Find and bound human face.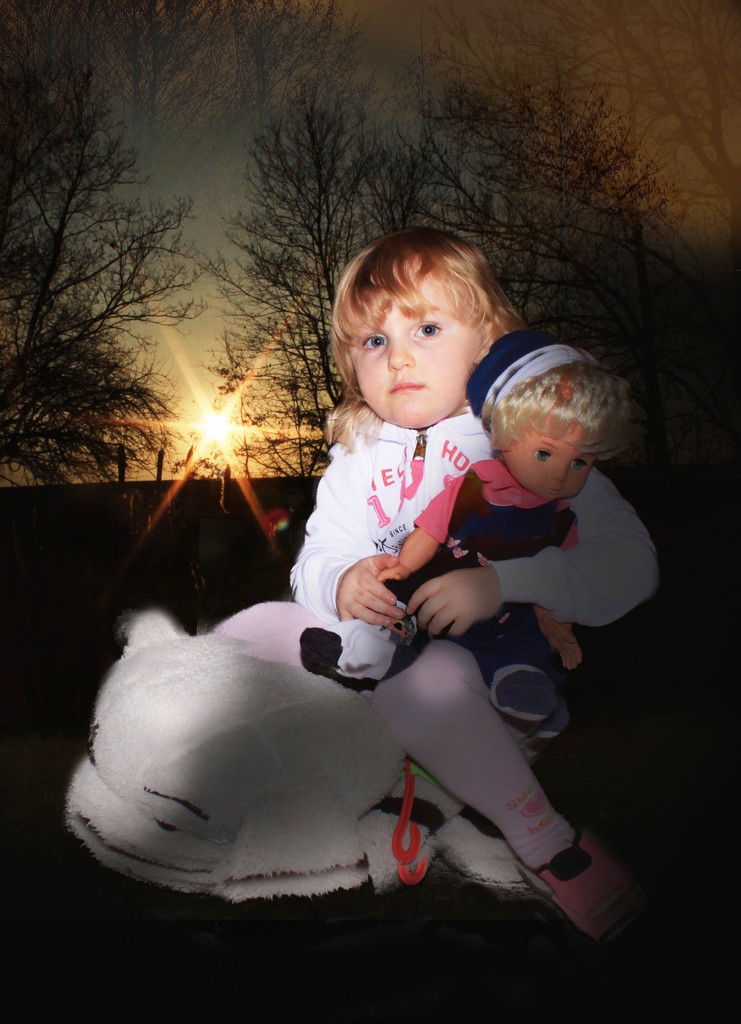
Bound: select_region(345, 267, 498, 420).
